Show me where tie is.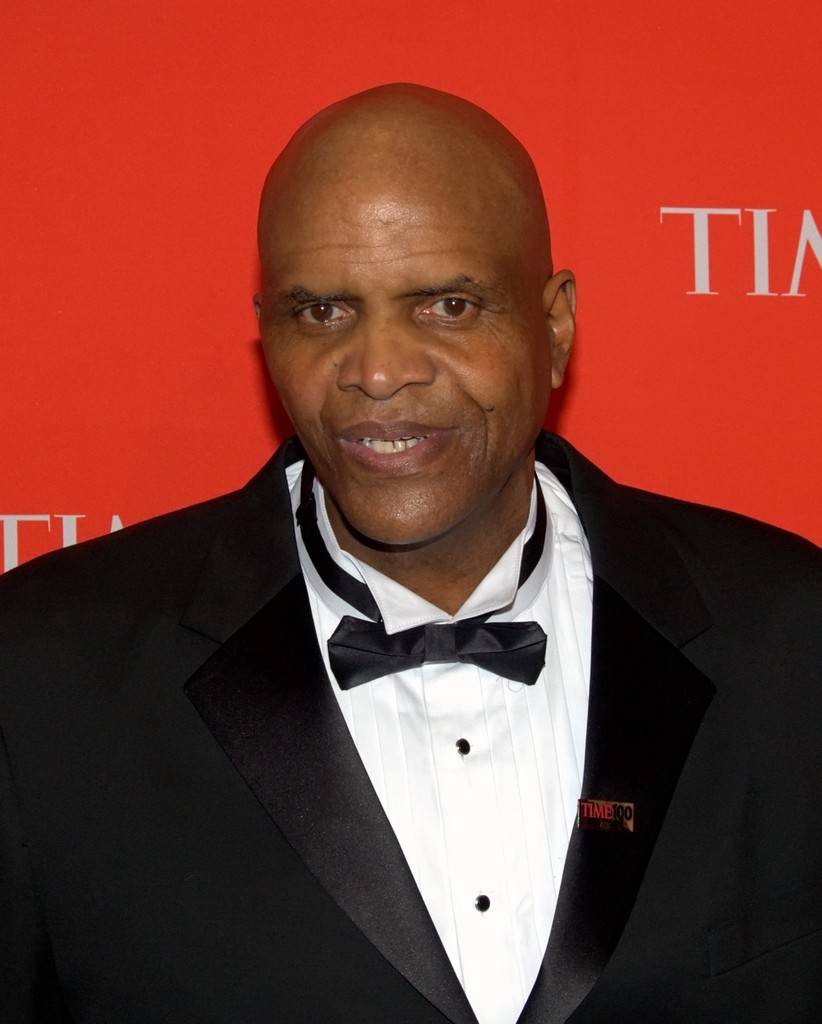
tie is at bbox=(293, 455, 554, 693).
